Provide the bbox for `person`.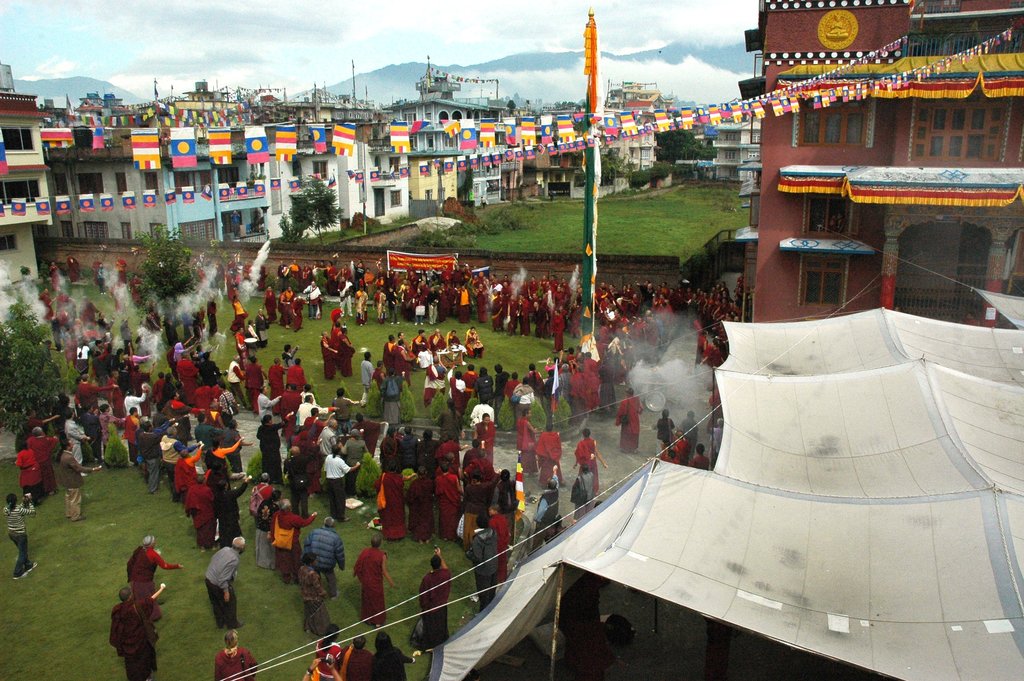
left=344, top=631, right=372, bottom=680.
